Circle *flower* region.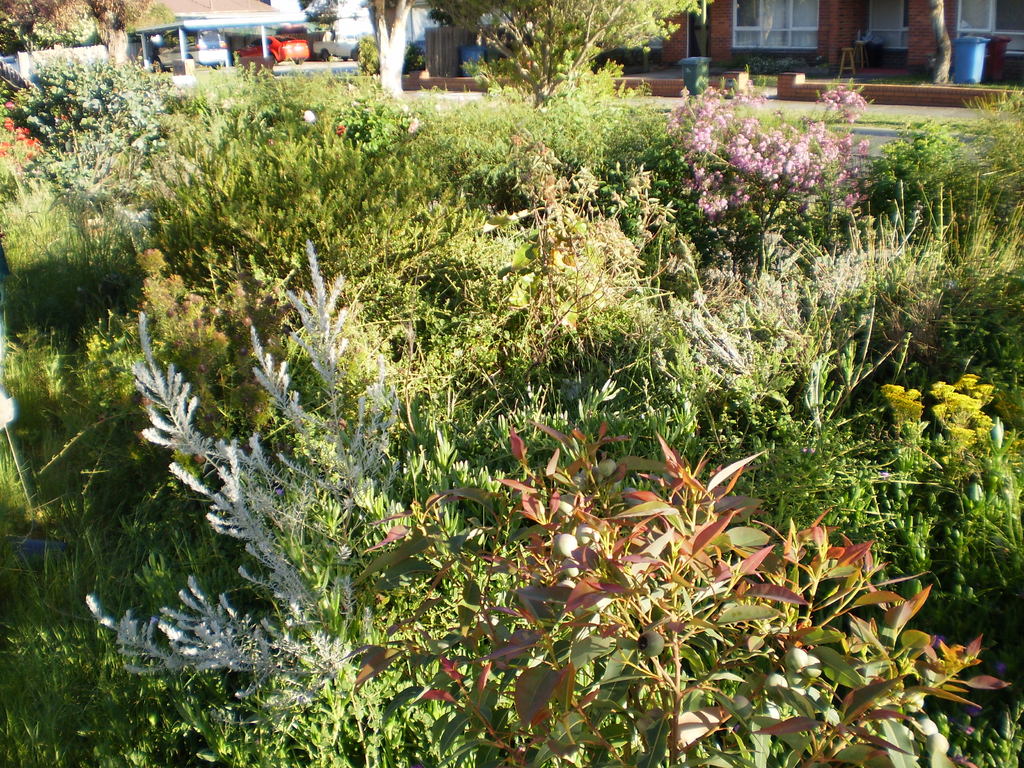
Region: l=304, t=109, r=314, b=122.
